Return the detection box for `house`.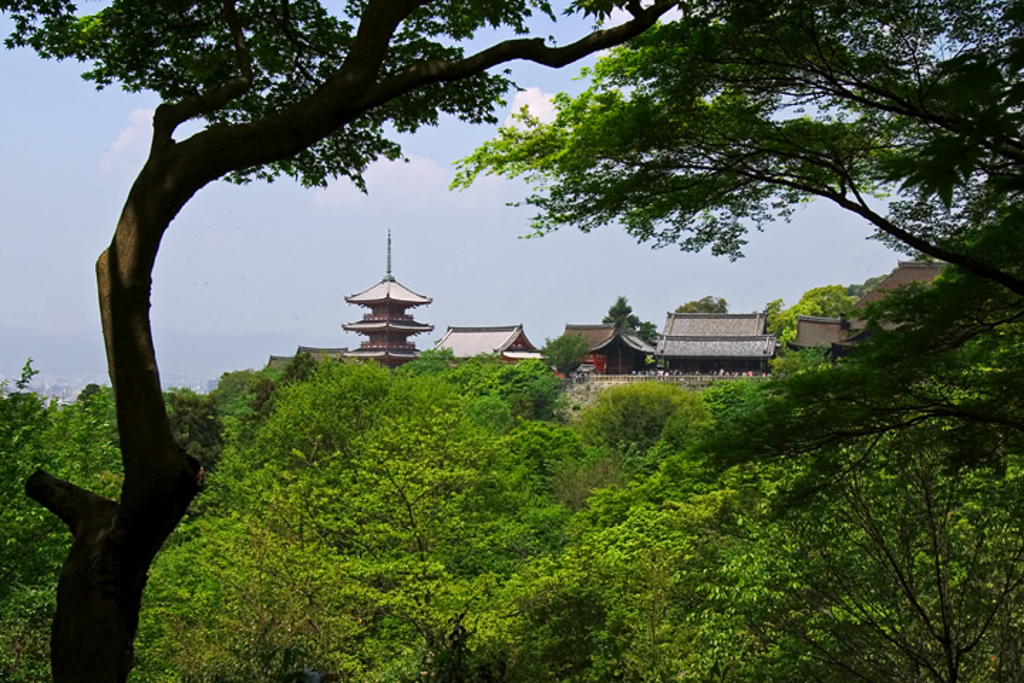
left=654, top=306, right=775, bottom=377.
